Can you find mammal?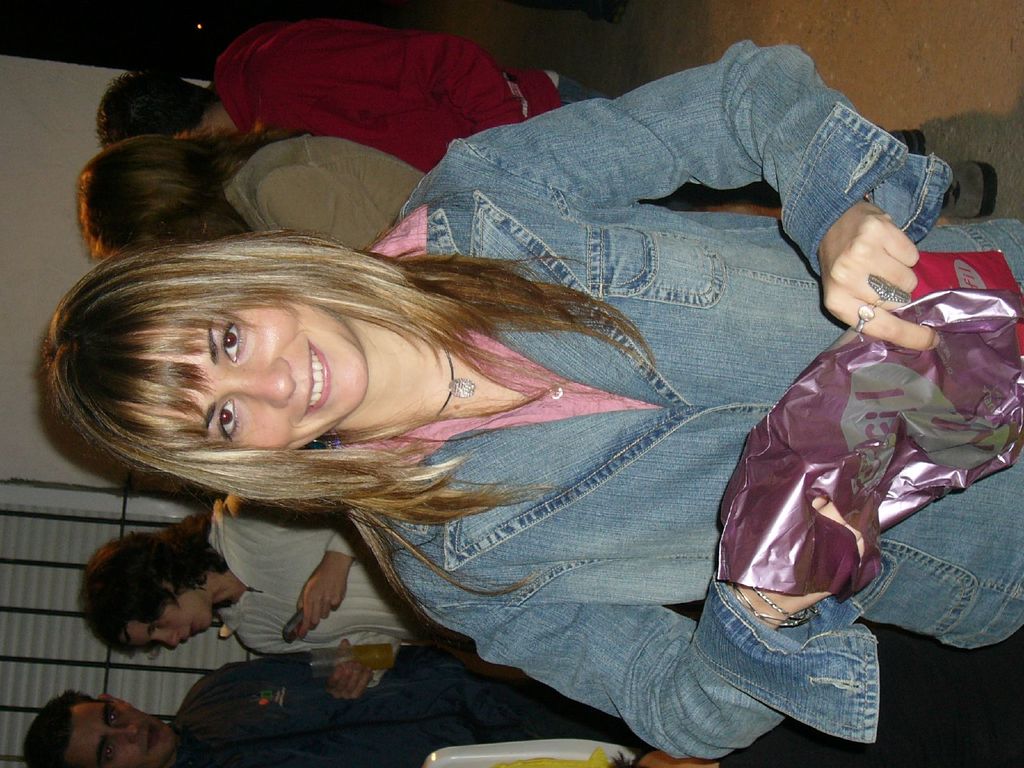
Yes, bounding box: bbox=[90, 19, 988, 212].
